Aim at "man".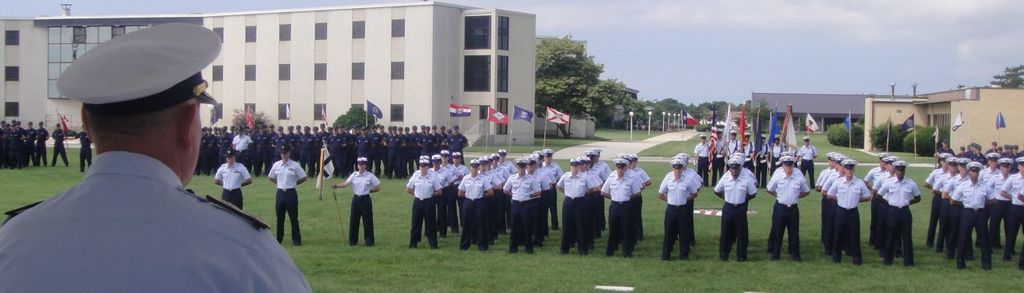
Aimed at <box>712,130,728,186</box>.
